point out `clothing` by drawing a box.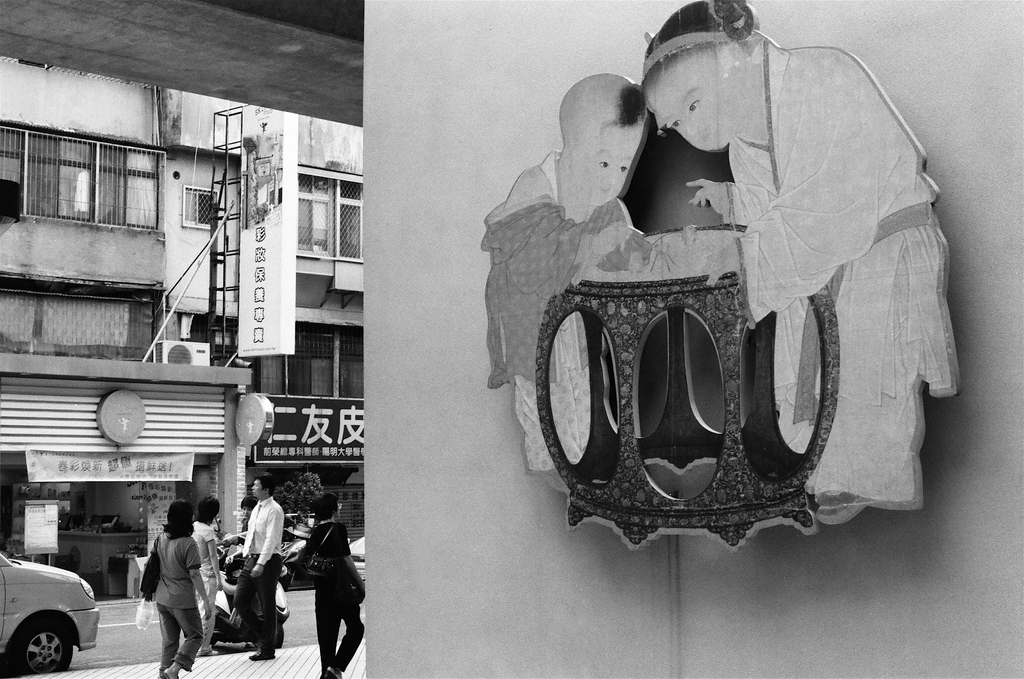
crop(234, 491, 283, 654).
